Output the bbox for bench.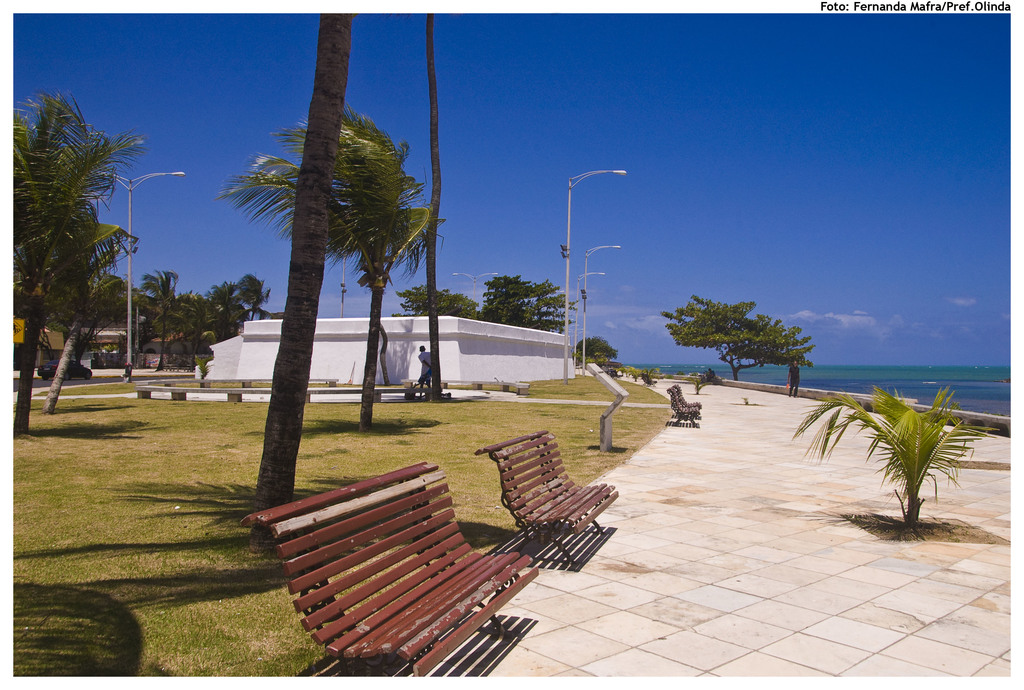
x1=642, y1=374, x2=657, y2=386.
